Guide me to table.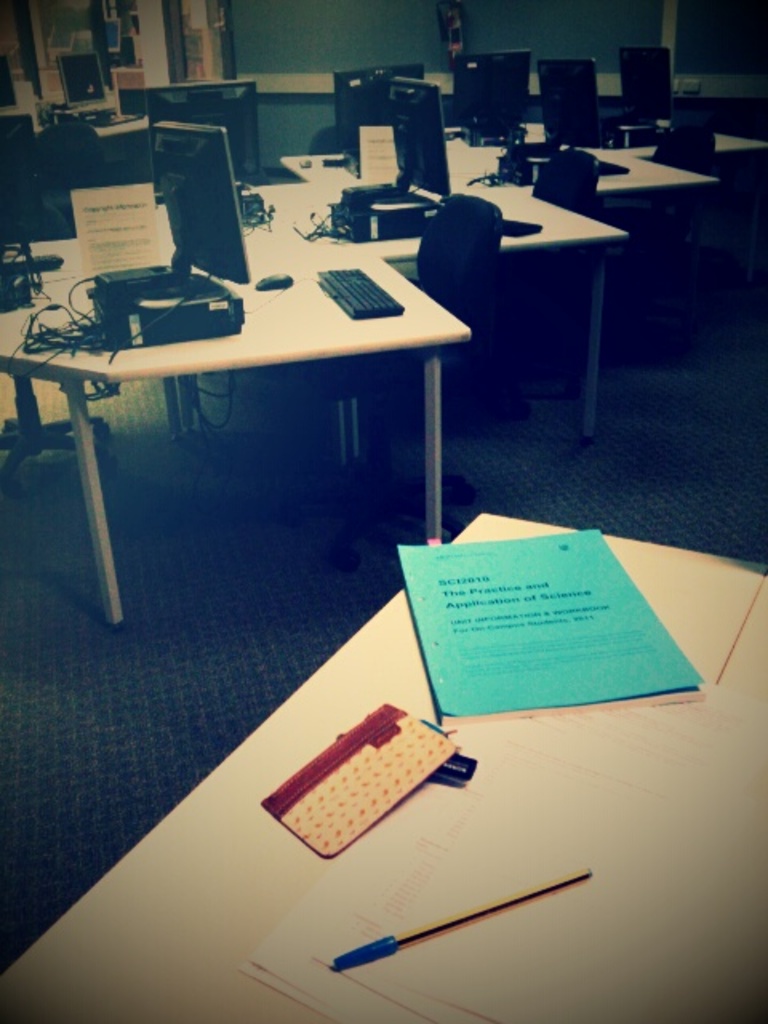
Guidance: left=514, top=131, right=720, bottom=370.
